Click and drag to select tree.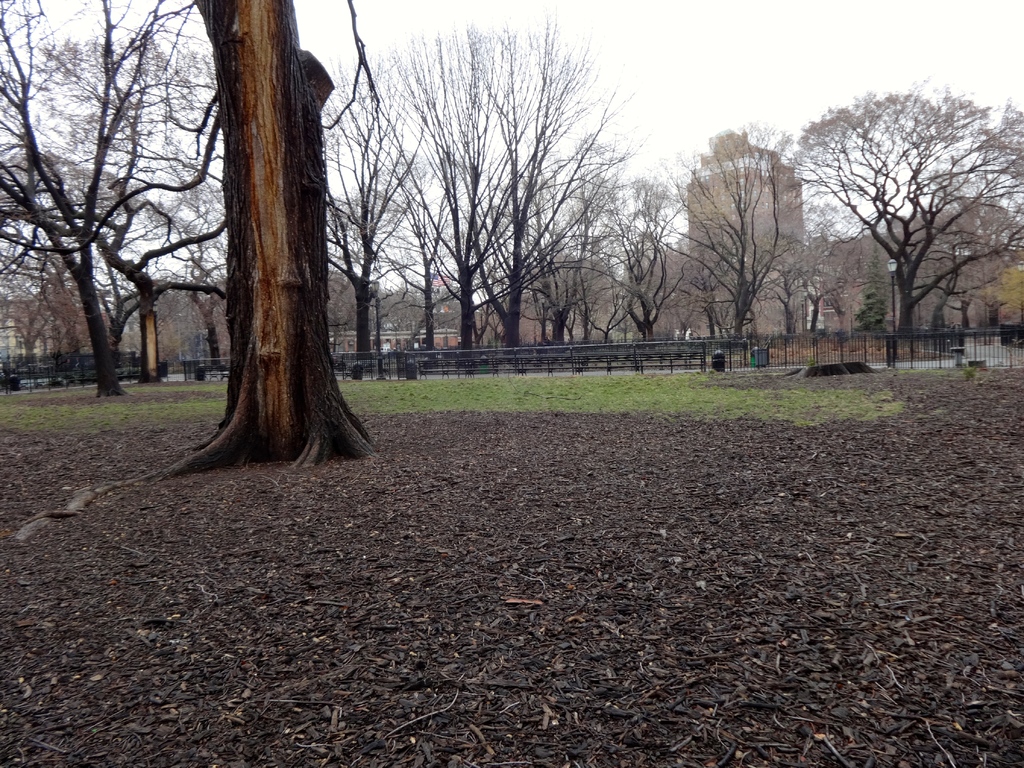
Selection: x1=143 y1=18 x2=378 y2=443.
